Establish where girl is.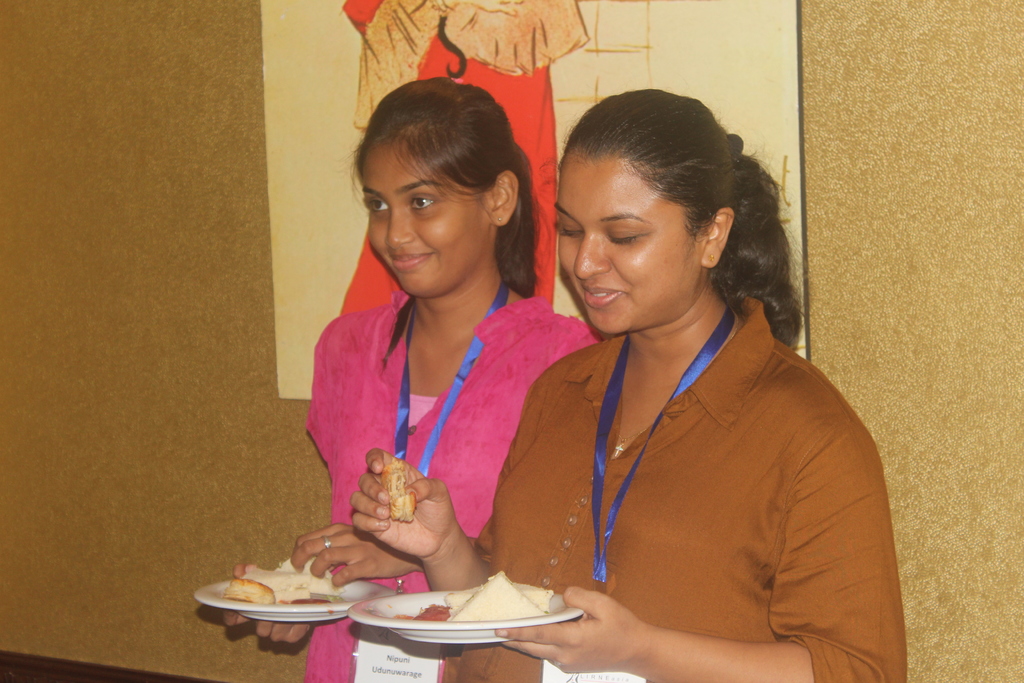
Established at [212,78,600,682].
